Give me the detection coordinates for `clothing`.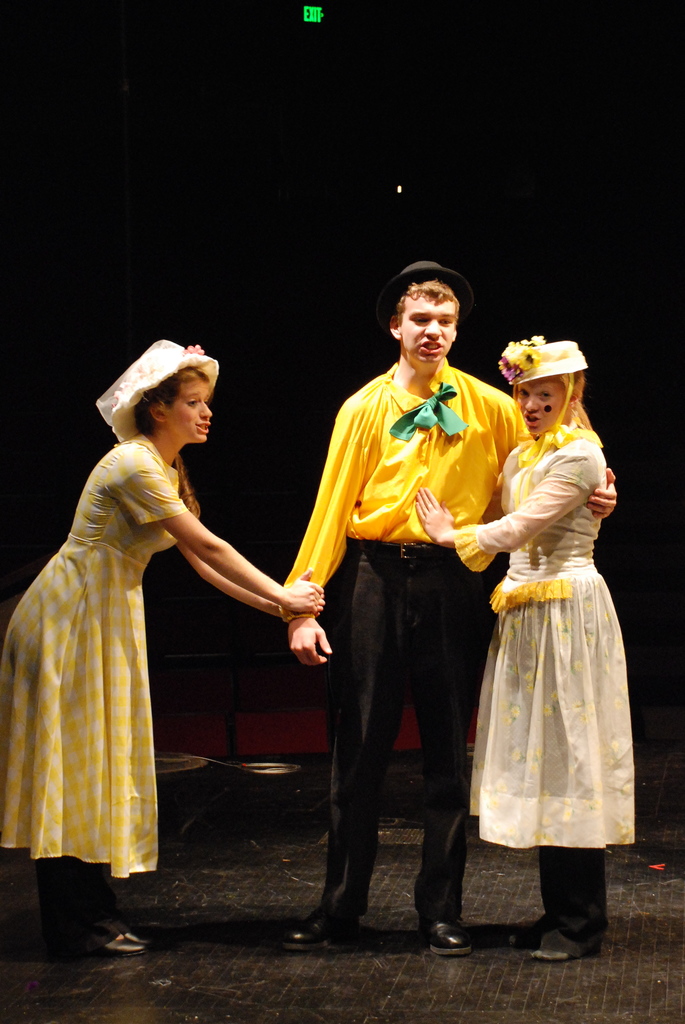
[471,421,645,855].
